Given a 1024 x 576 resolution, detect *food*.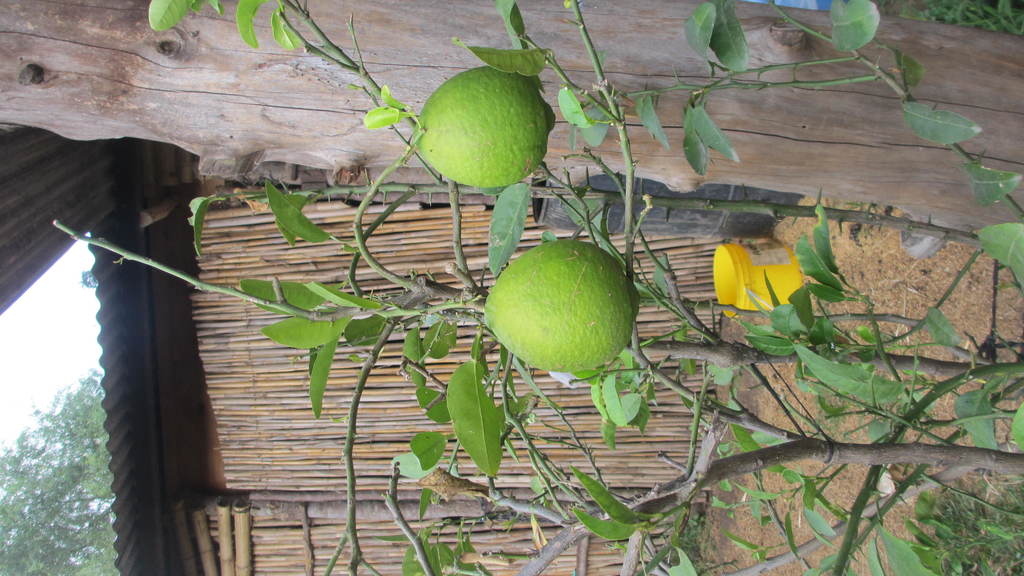
[left=417, top=68, right=555, bottom=192].
